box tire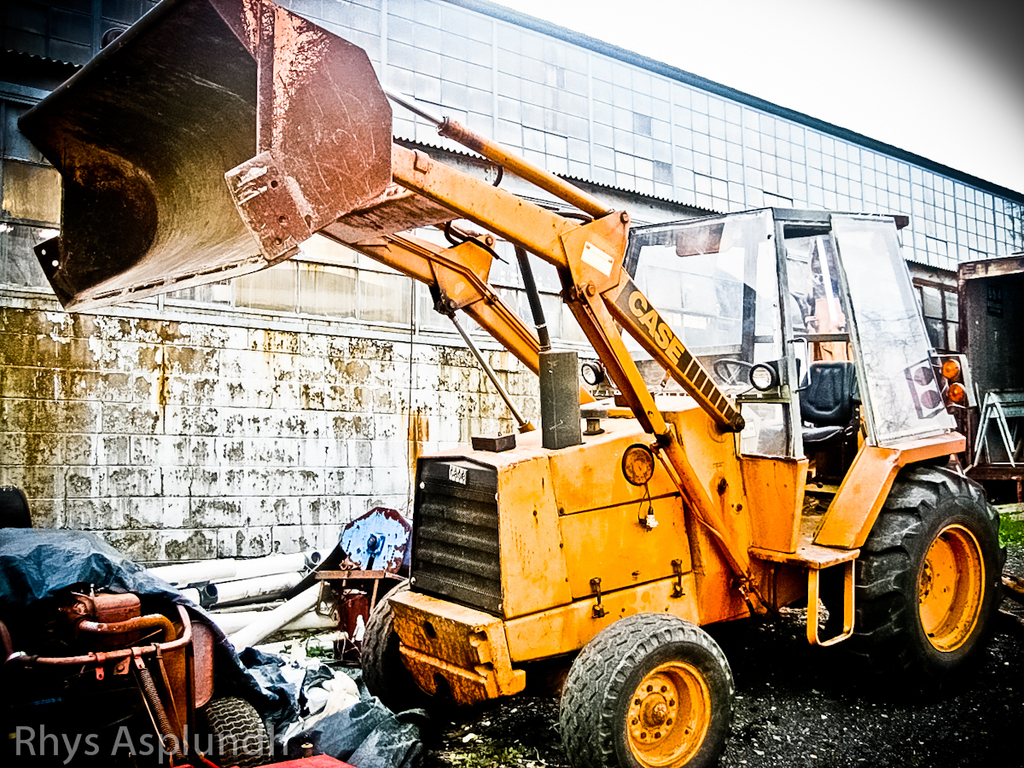
[560,612,736,767]
